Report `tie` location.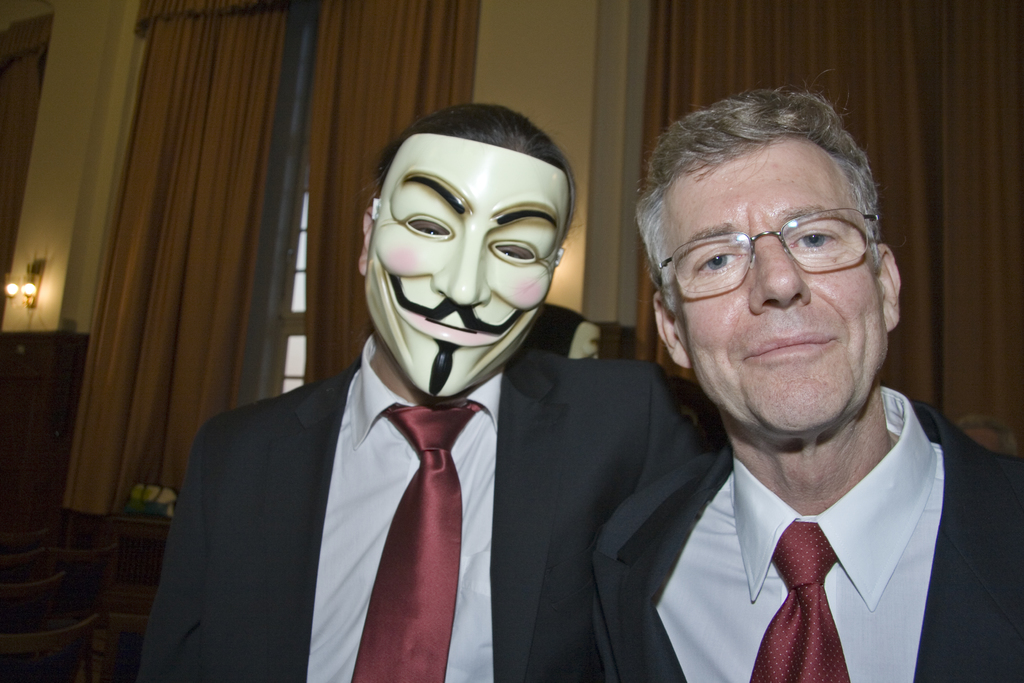
Report: [753,520,857,682].
